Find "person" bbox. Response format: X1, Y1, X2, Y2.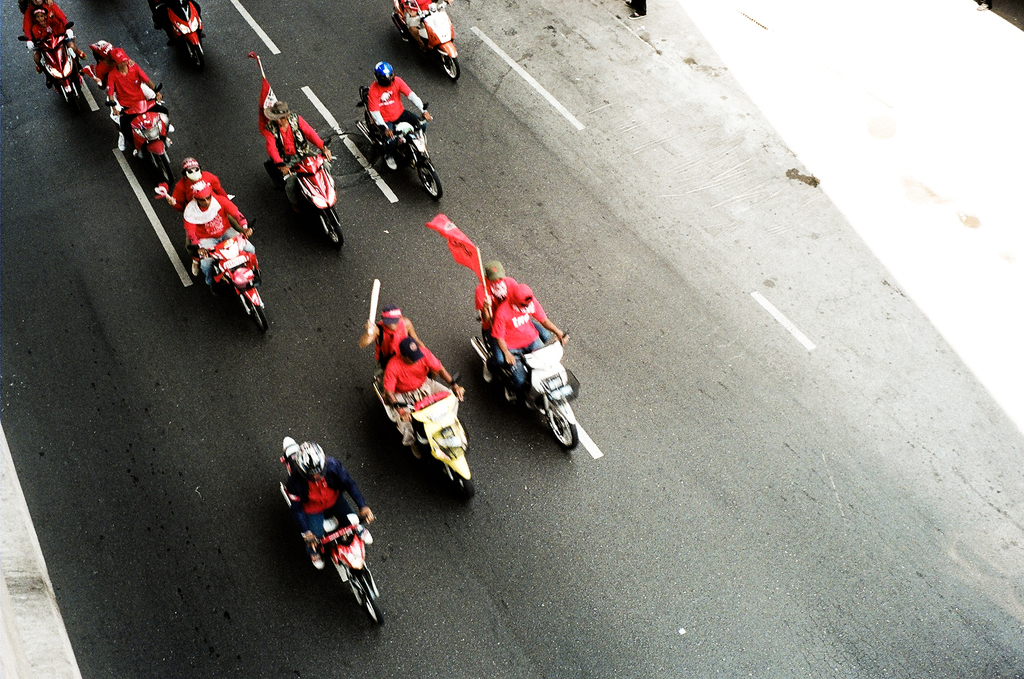
491, 282, 570, 398.
